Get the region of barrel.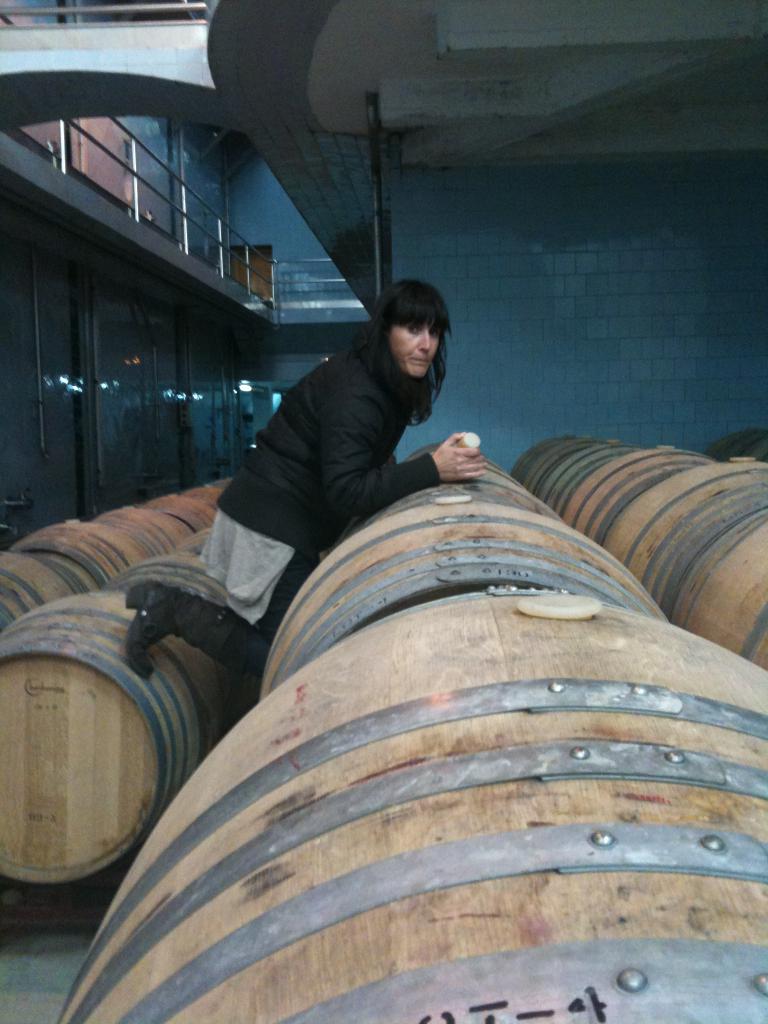
(left=57, top=431, right=767, bottom=1020).
